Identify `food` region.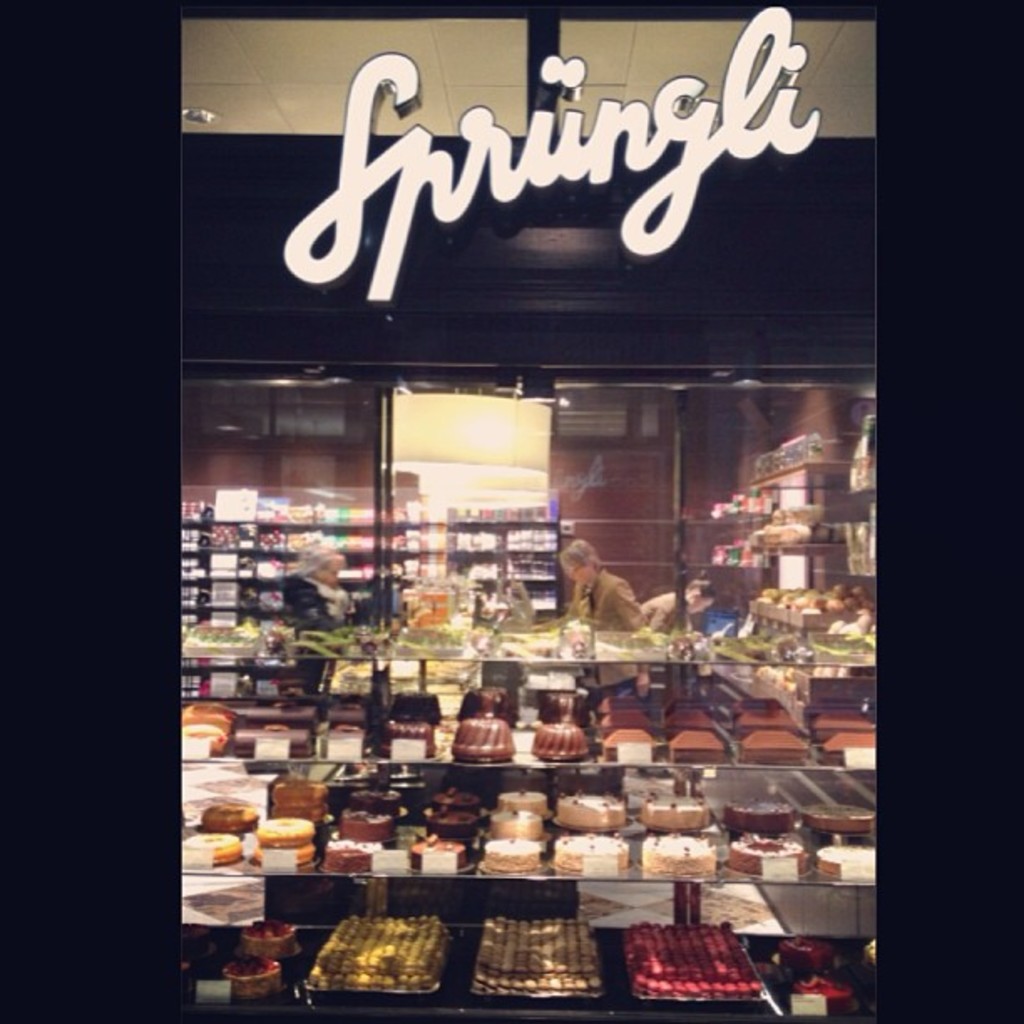
Region: BBox(346, 786, 400, 818).
